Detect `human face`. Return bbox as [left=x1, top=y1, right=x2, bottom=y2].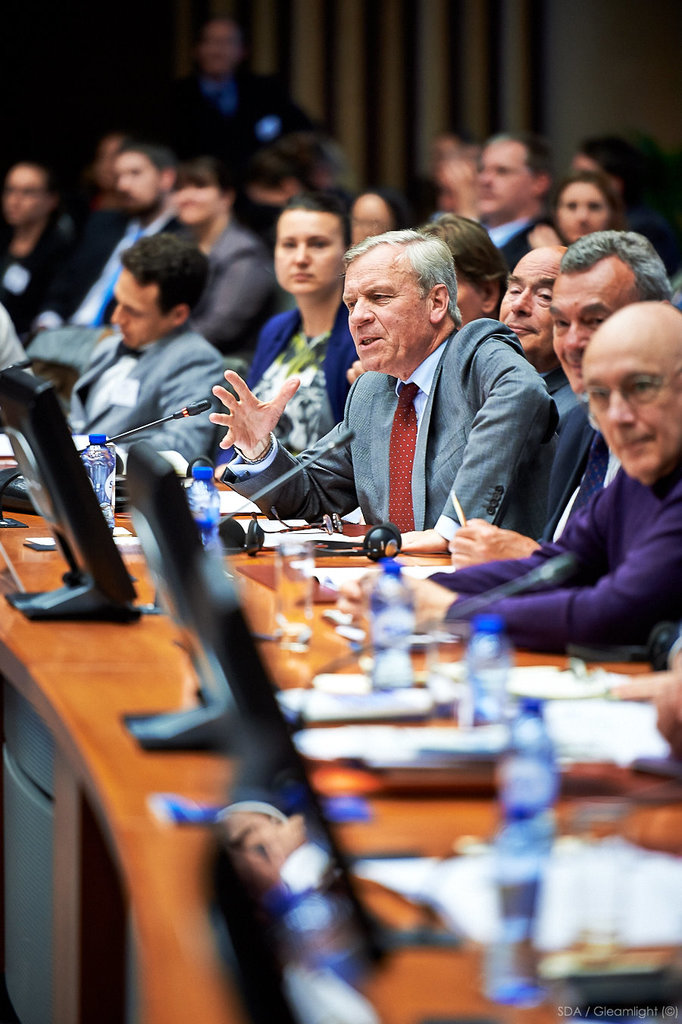
[left=172, top=176, right=225, bottom=224].
